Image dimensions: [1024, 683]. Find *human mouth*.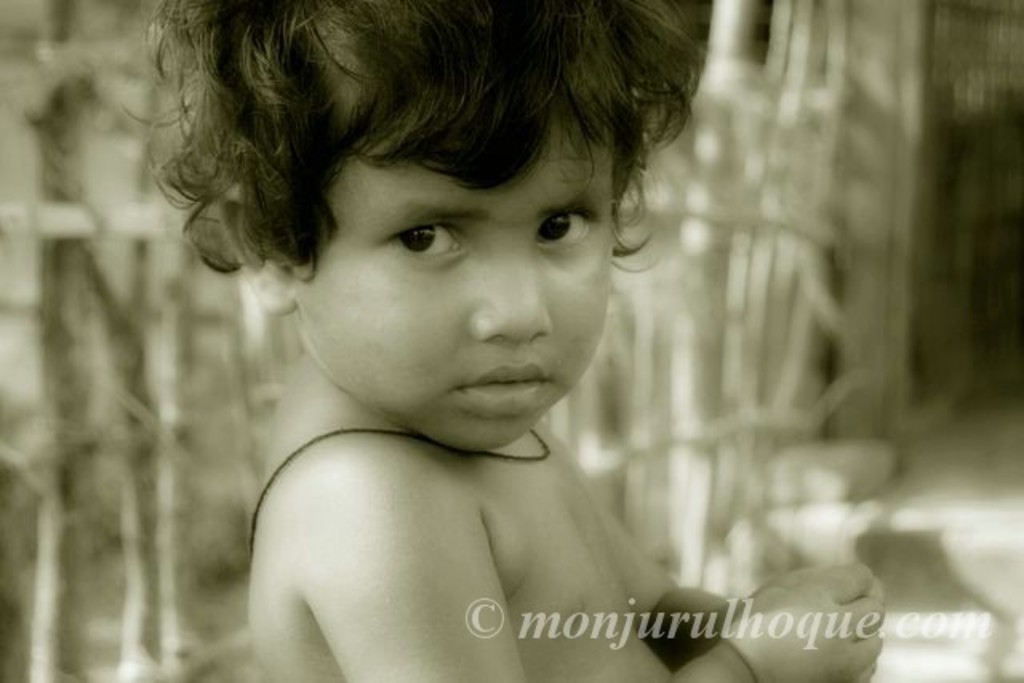
[462,366,547,408].
